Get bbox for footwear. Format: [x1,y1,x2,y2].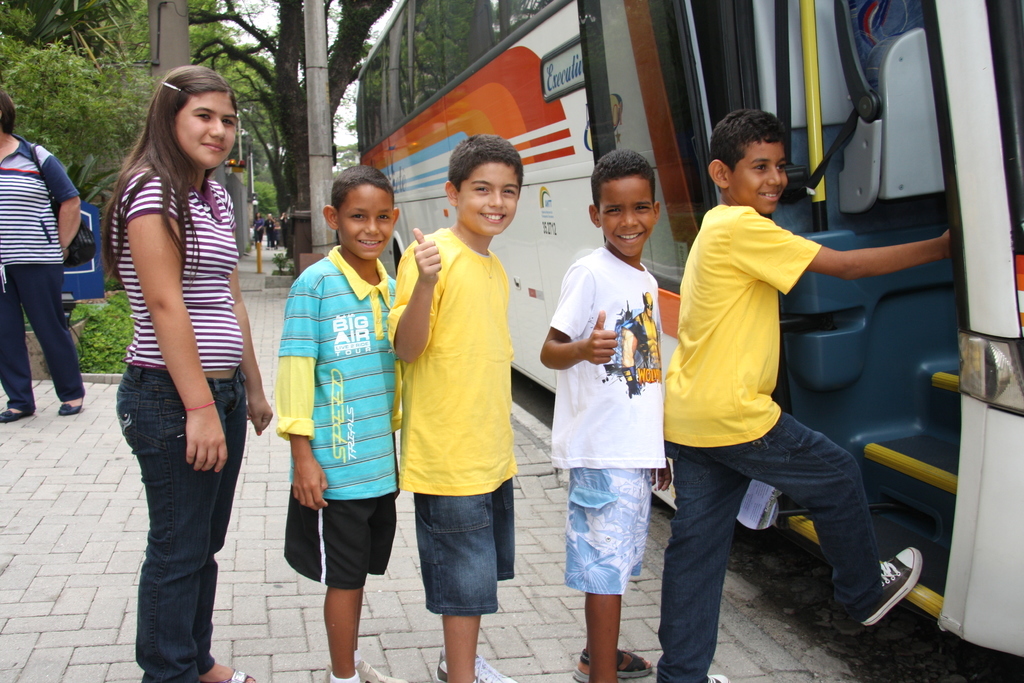
[57,403,82,416].
